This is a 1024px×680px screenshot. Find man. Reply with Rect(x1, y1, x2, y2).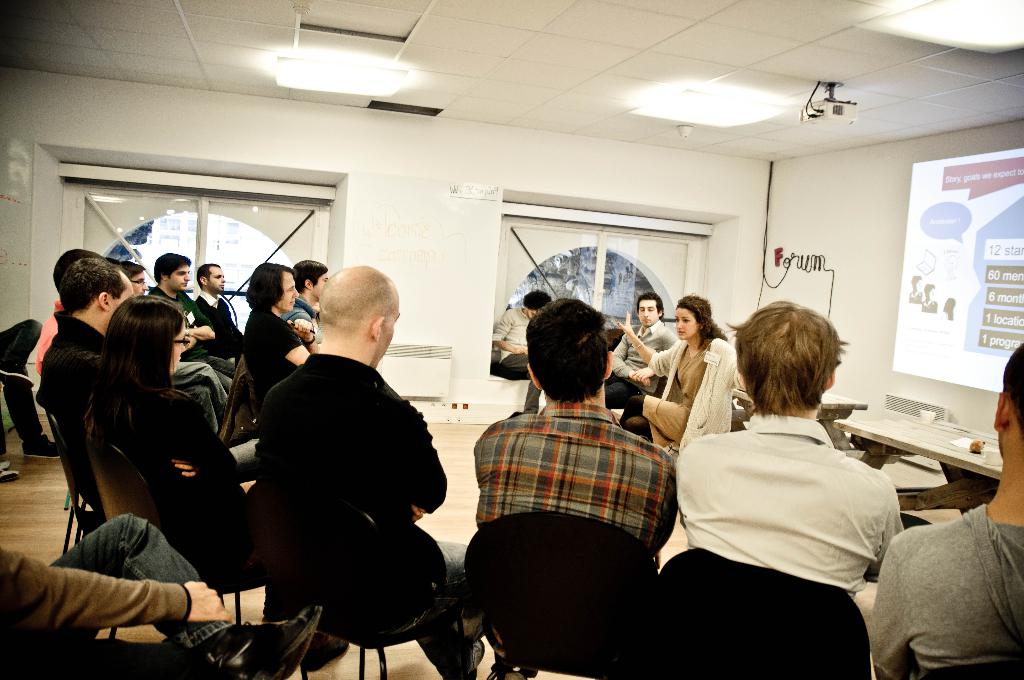
Rect(271, 264, 323, 353).
